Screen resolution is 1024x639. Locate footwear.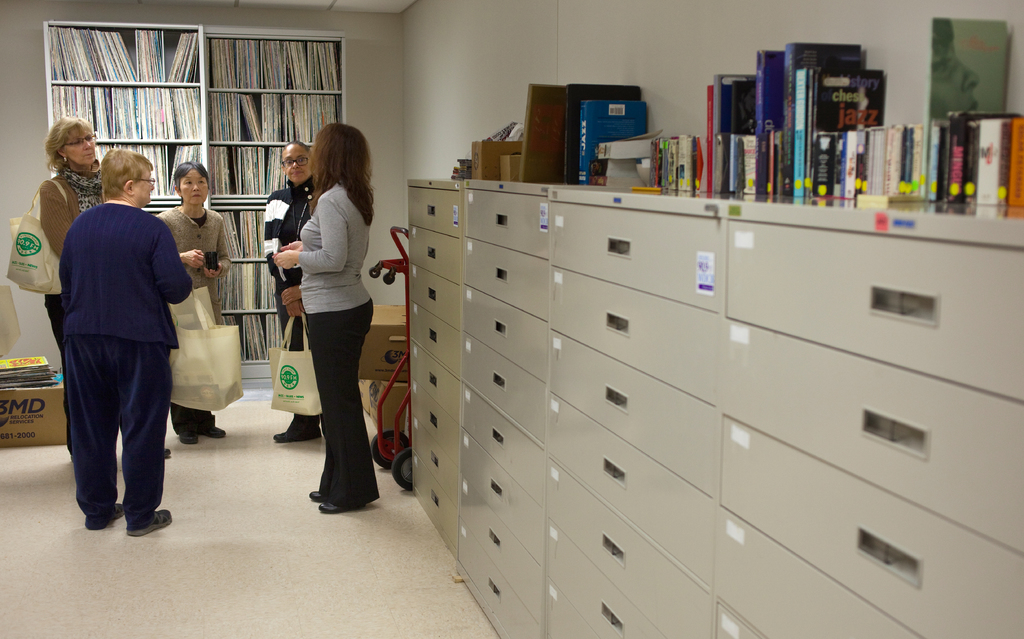
205, 427, 225, 440.
